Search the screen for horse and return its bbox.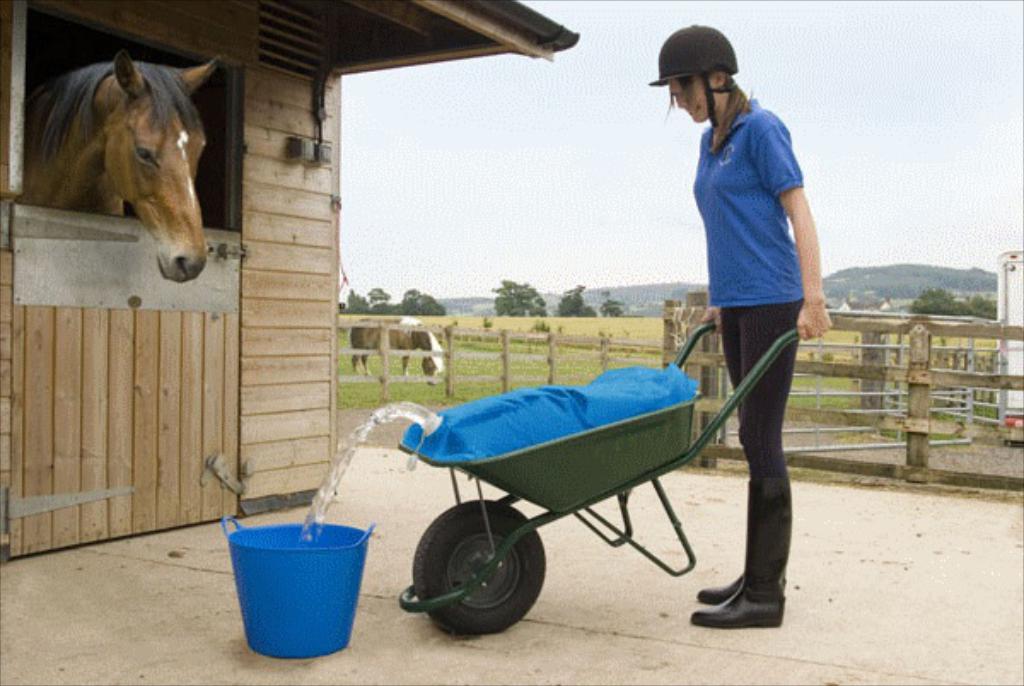
Found: {"x1": 26, "y1": 49, "x2": 225, "y2": 283}.
